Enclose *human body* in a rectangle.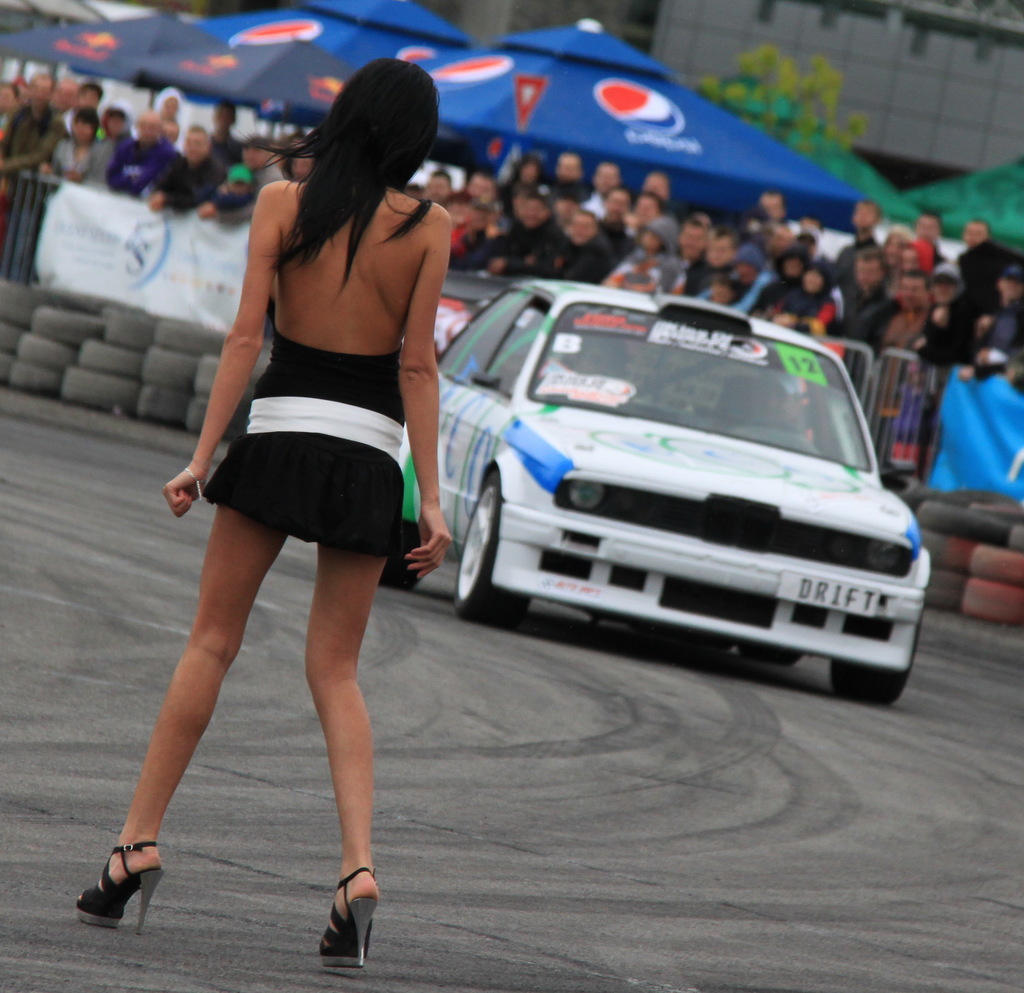
(140, 113, 228, 213).
